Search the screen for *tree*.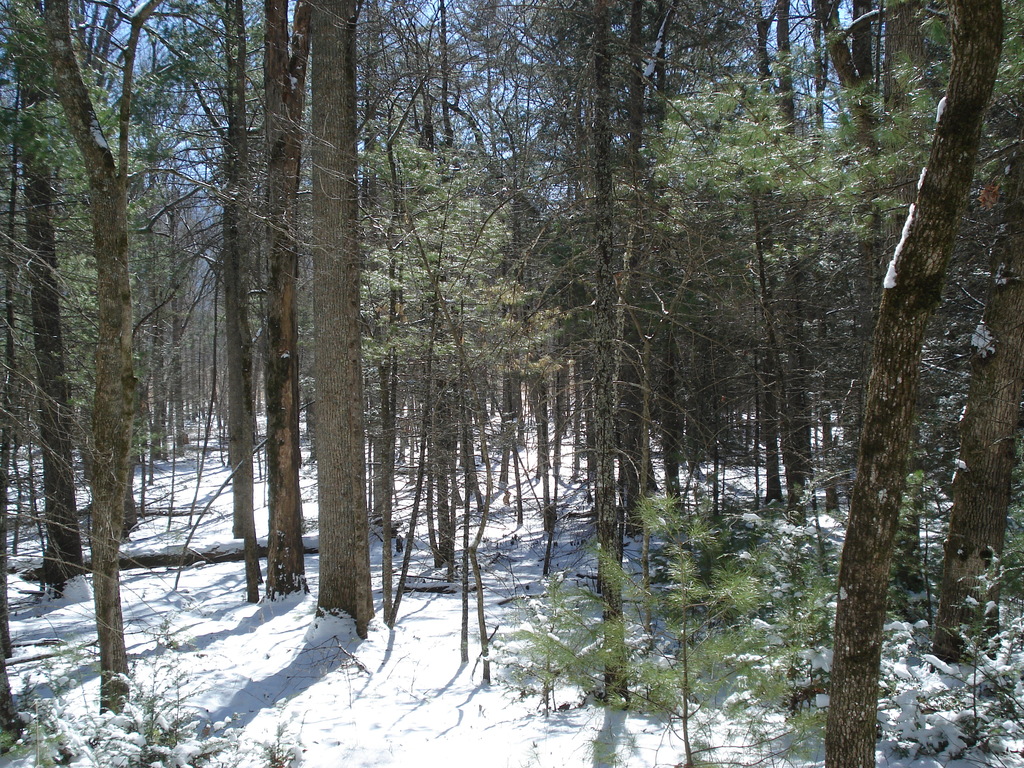
Found at locate(97, 0, 192, 158).
